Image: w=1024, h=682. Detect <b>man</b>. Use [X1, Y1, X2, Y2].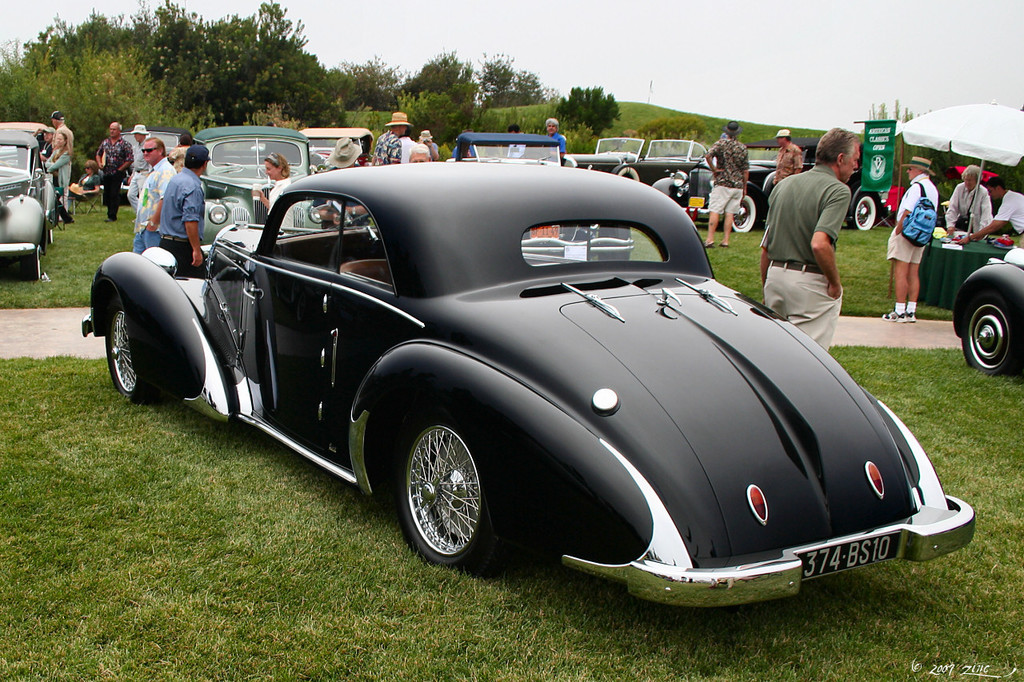
[95, 122, 132, 222].
